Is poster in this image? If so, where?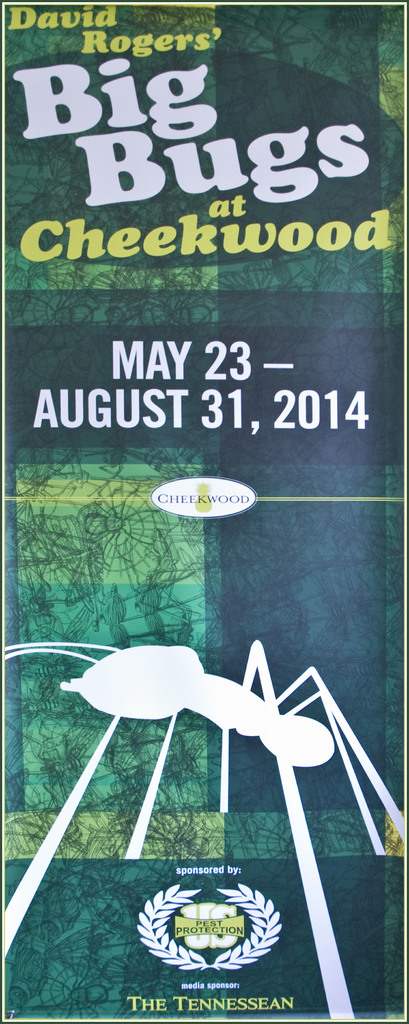
Yes, at Rect(0, 0, 400, 1020).
